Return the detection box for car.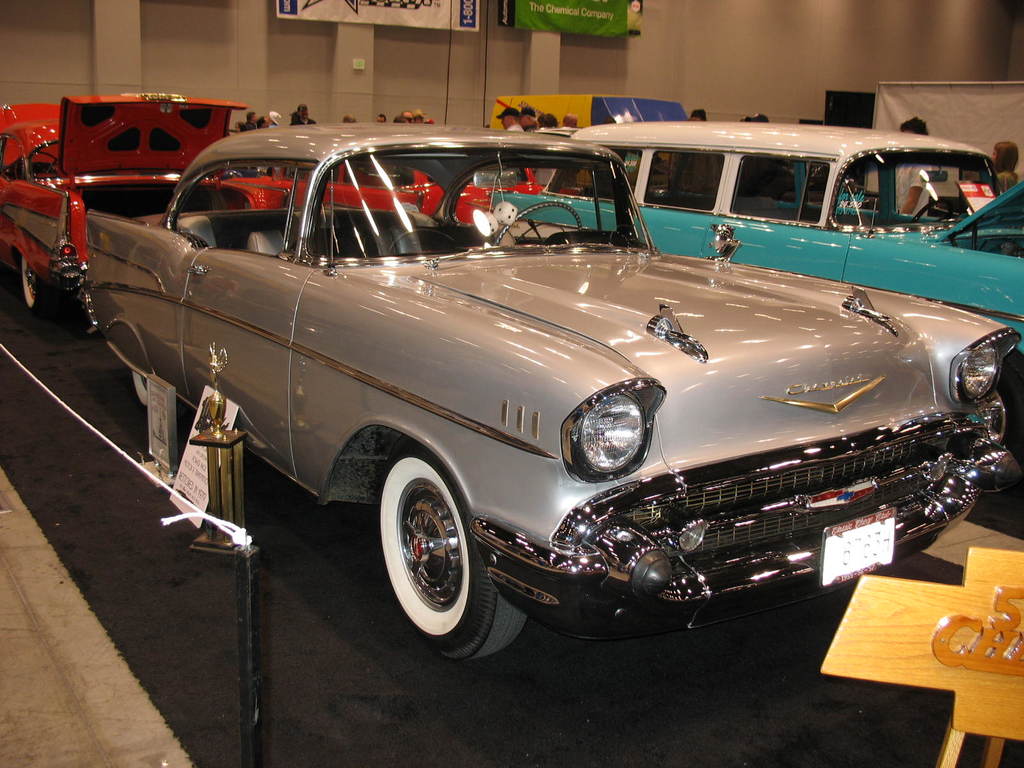
bbox(0, 88, 284, 324).
